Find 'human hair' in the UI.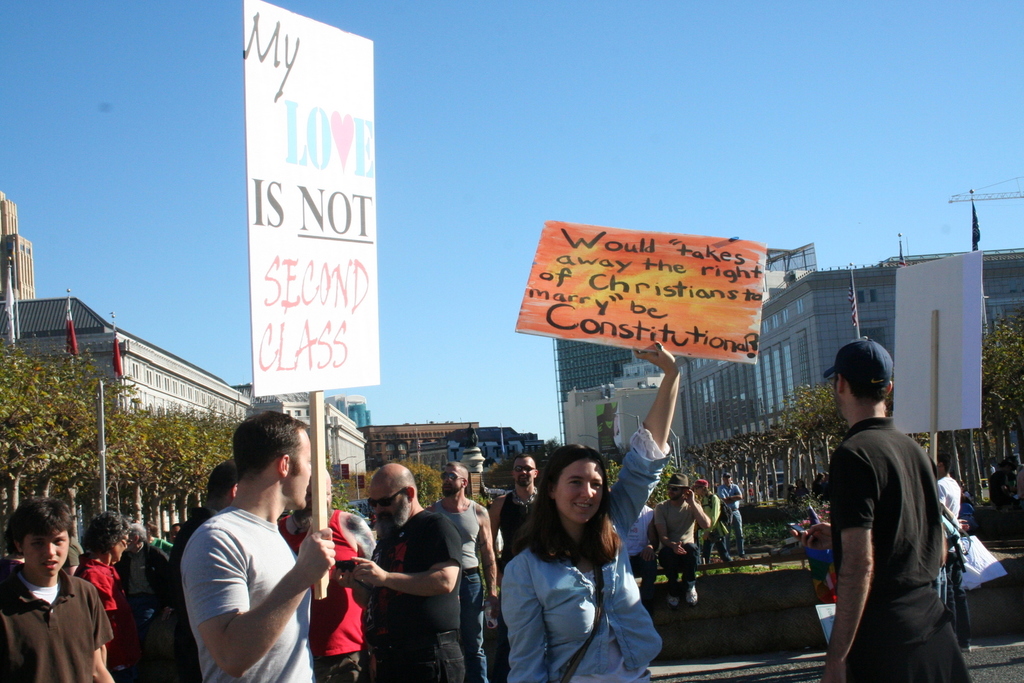
UI element at bbox=[524, 438, 624, 563].
